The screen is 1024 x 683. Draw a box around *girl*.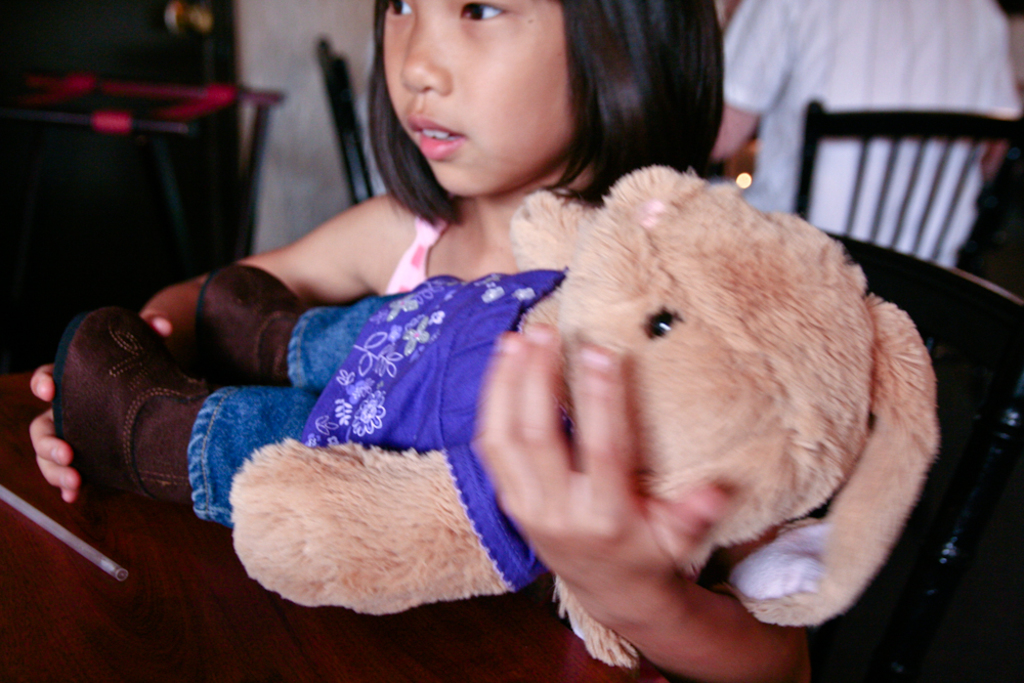
[left=34, top=0, right=943, bottom=682].
